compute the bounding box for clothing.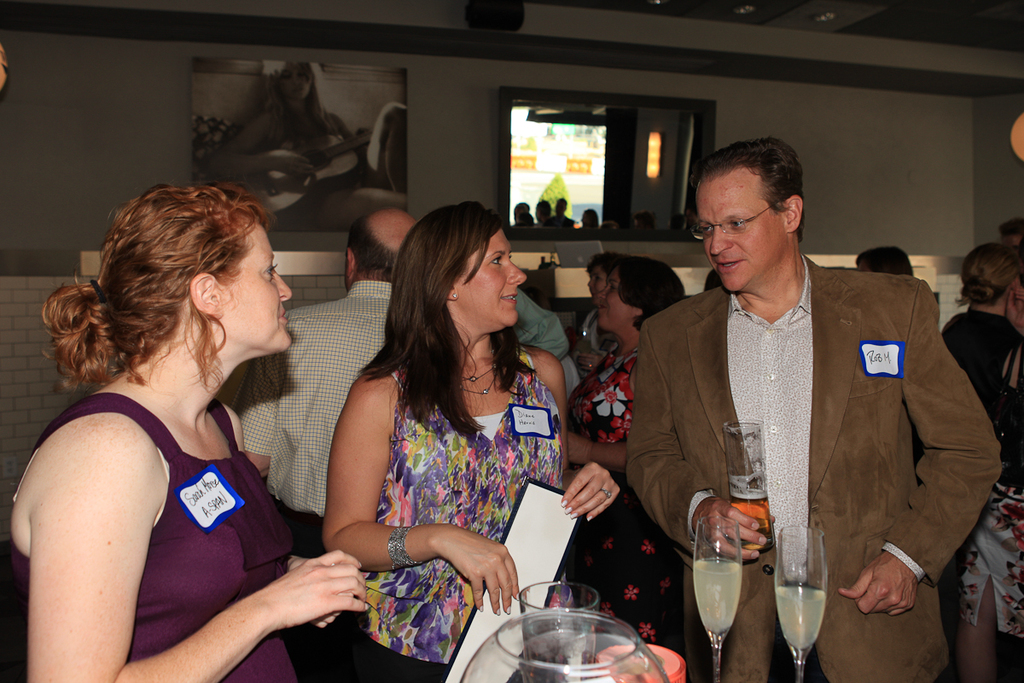
<region>619, 244, 994, 652</region>.
